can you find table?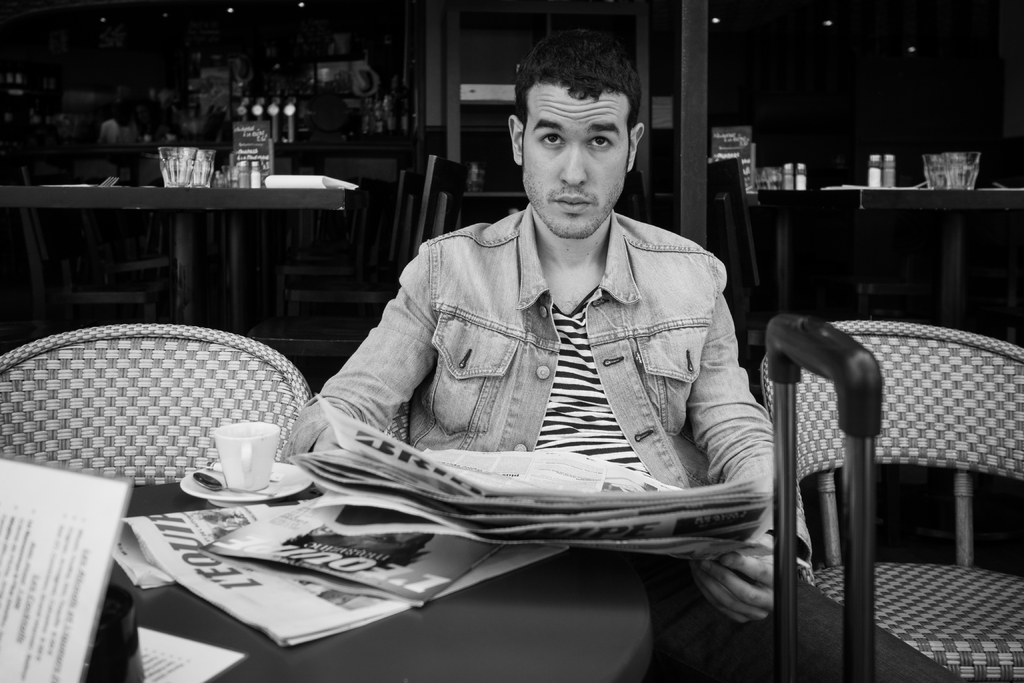
Yes, bounding box: bbox=[761, 188, 1023, 329].
